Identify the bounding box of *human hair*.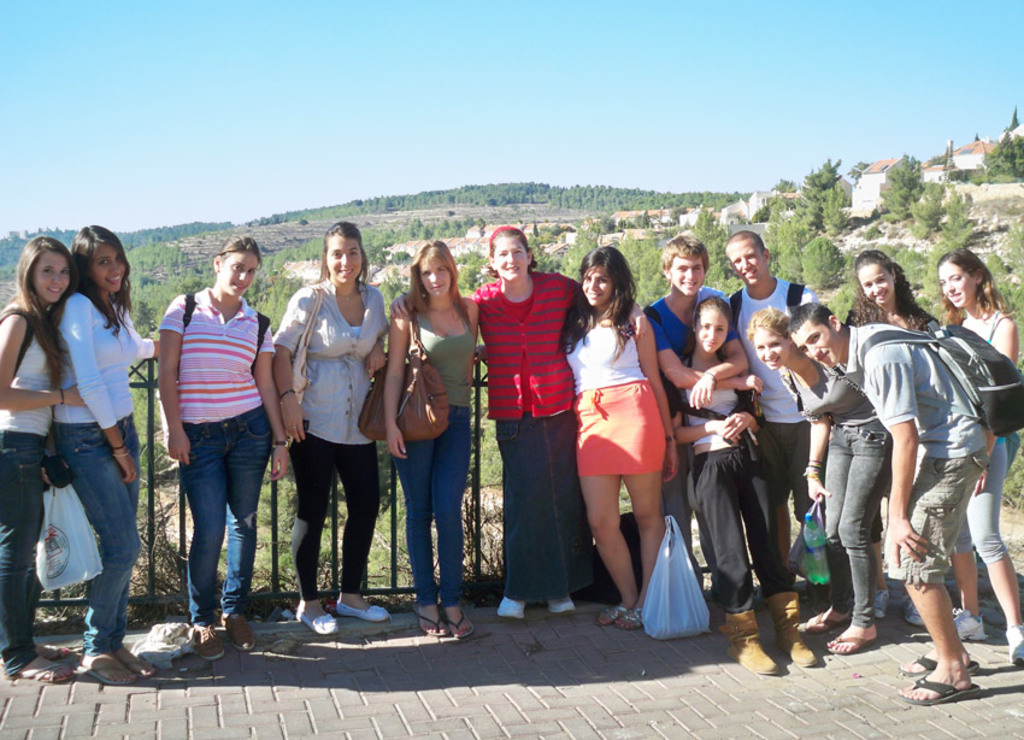
crop(70, 227, 134, 336).
